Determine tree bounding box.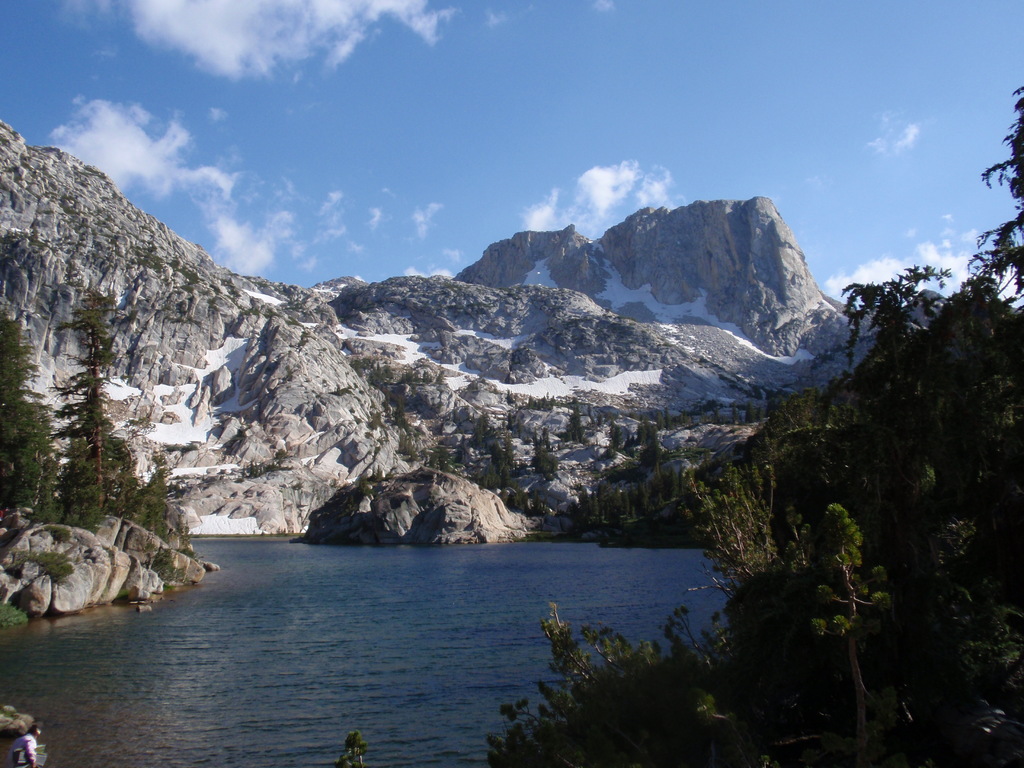
Determined: 471, 412, 491, 451.
